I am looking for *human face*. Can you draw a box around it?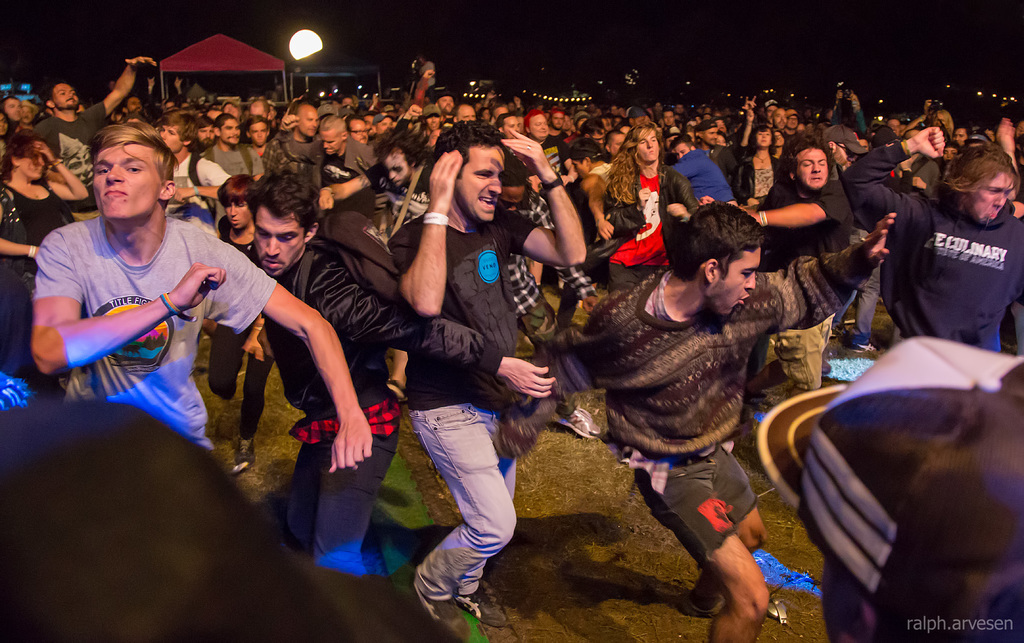
Sure, the bounding box is bbox=(297, 105, 318, 139).
